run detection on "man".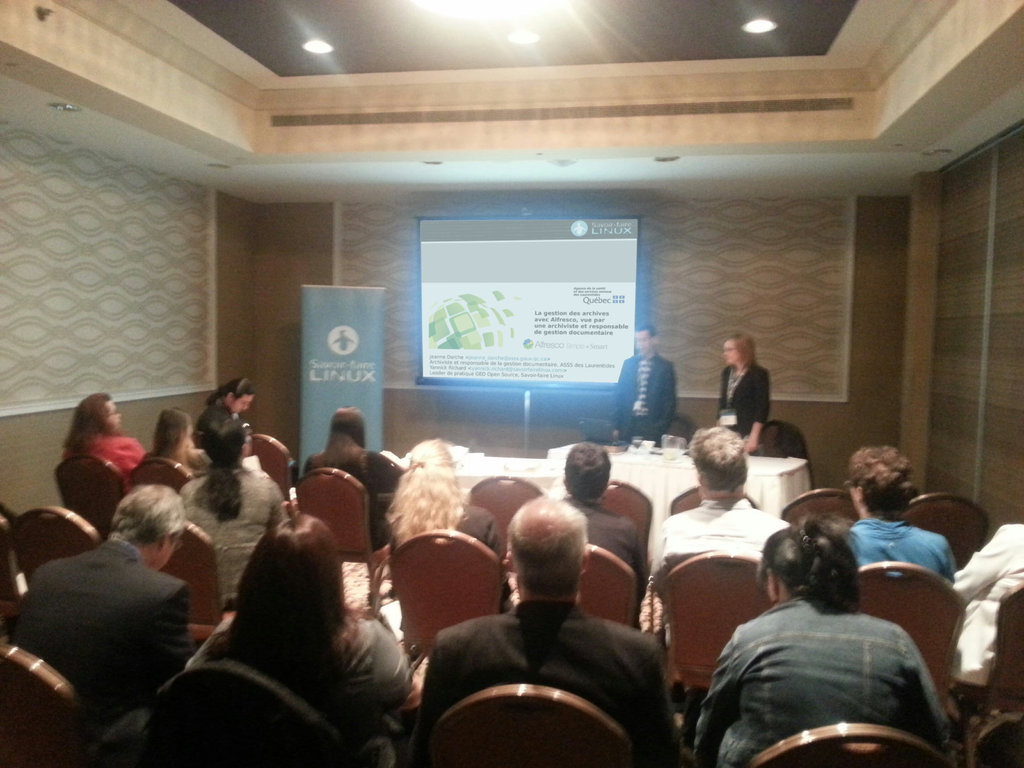
Result: box=[406, 512, 693, 760].
